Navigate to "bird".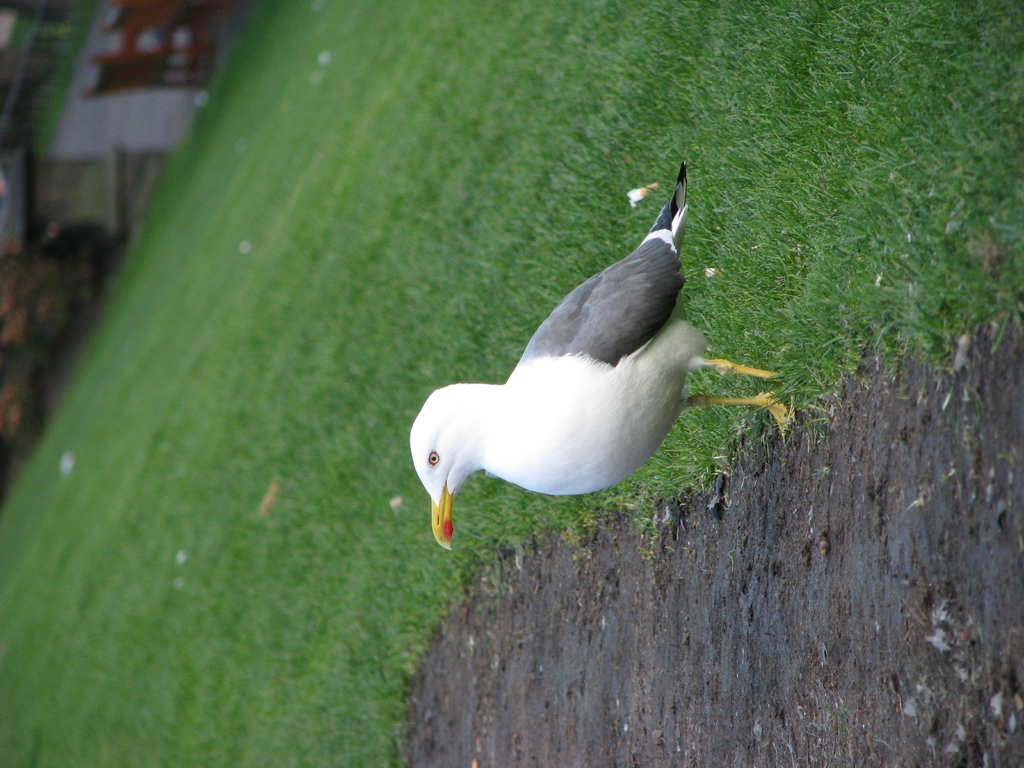
Navigation target: 397,130,766,585.
